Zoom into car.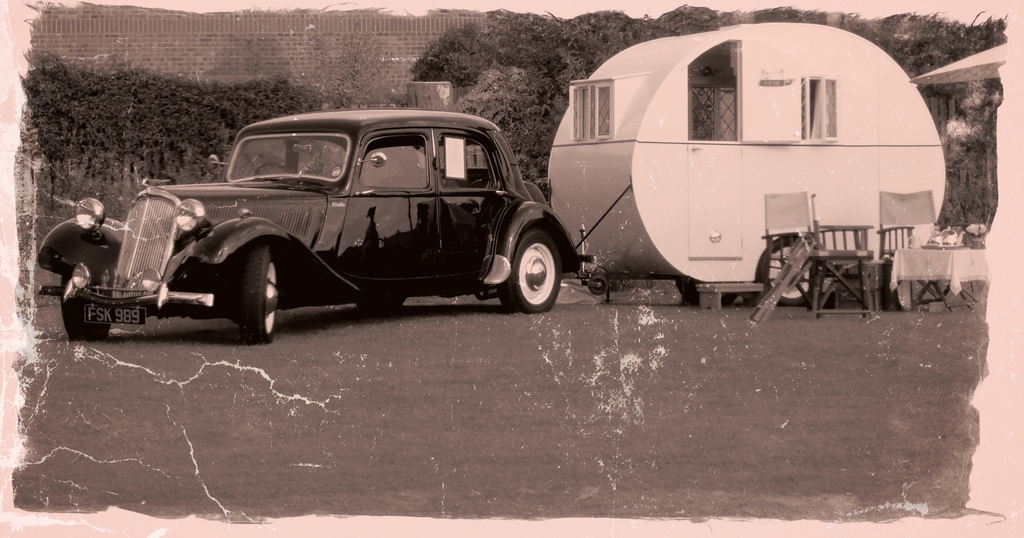
Zoom target: rect(41, 106, 579, 341).
